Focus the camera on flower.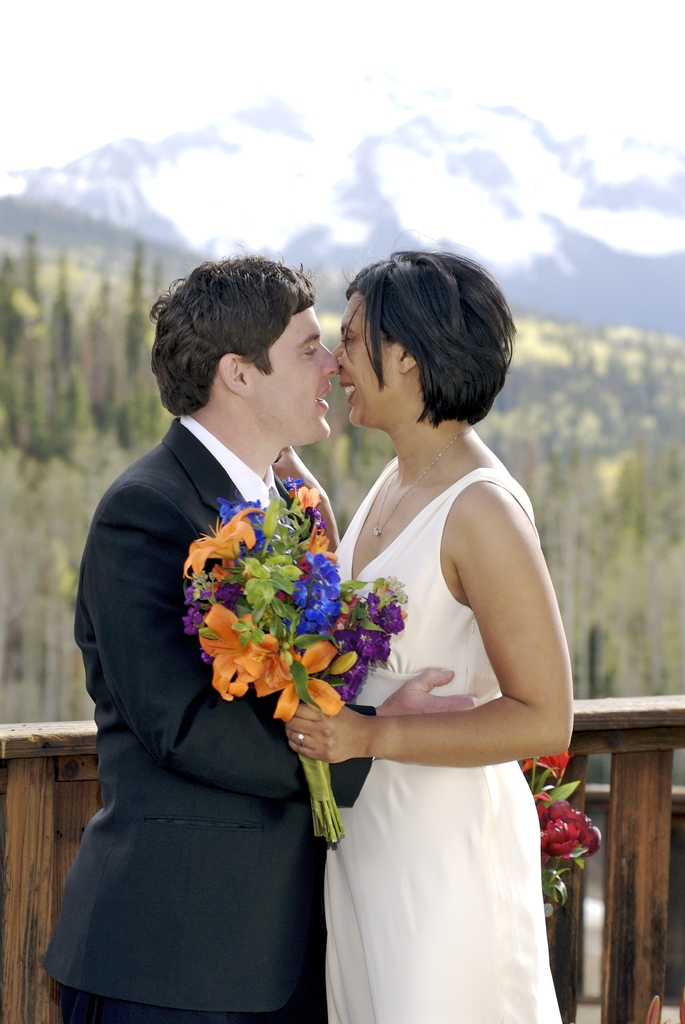
Focus region: <region>268, 477, 300, 493</region>.
